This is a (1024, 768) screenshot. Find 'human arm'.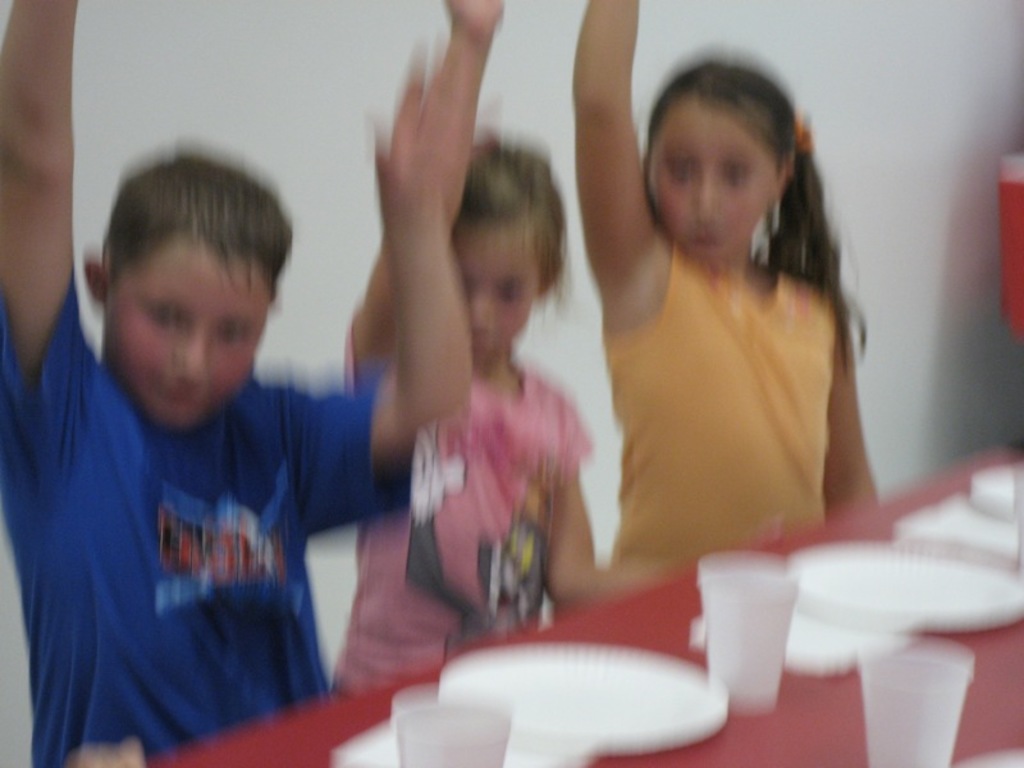
Bounding box: left=0, top=5, right=97, bottom=489.
